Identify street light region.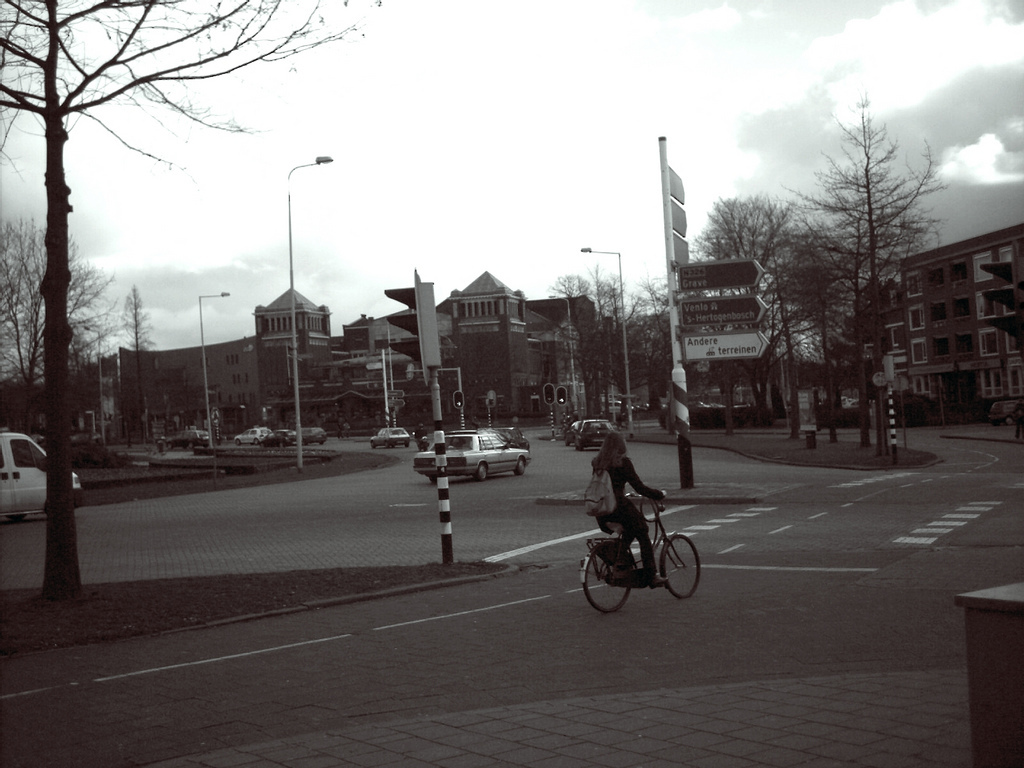
Region: 546, 293, 571, 391.
